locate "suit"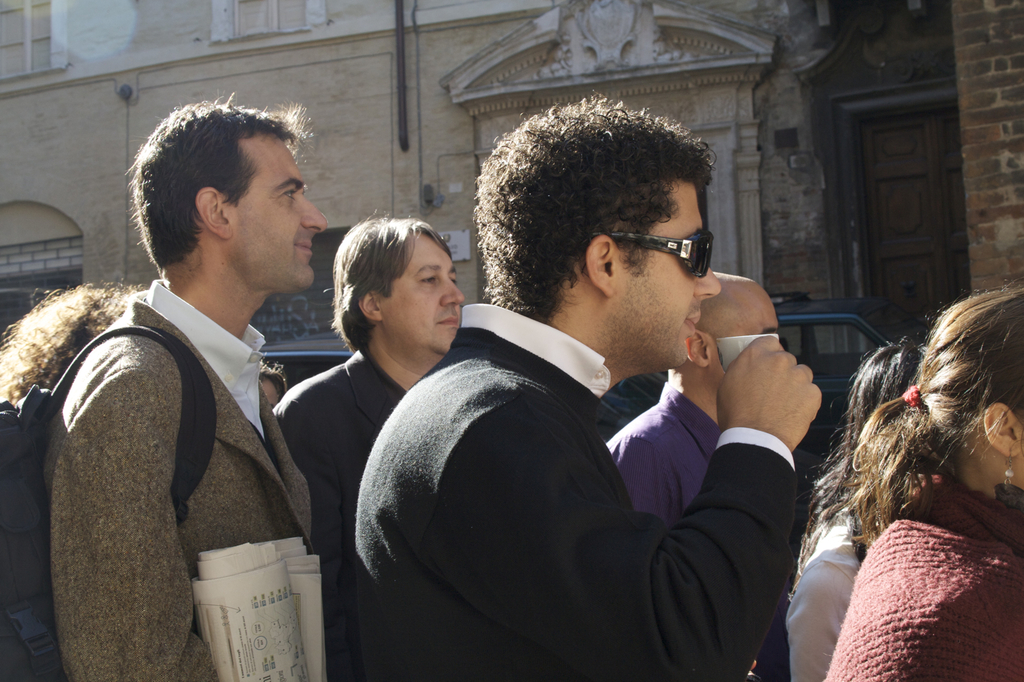
pyautogui.locateOnScreen(266, 342, 408, 608)
